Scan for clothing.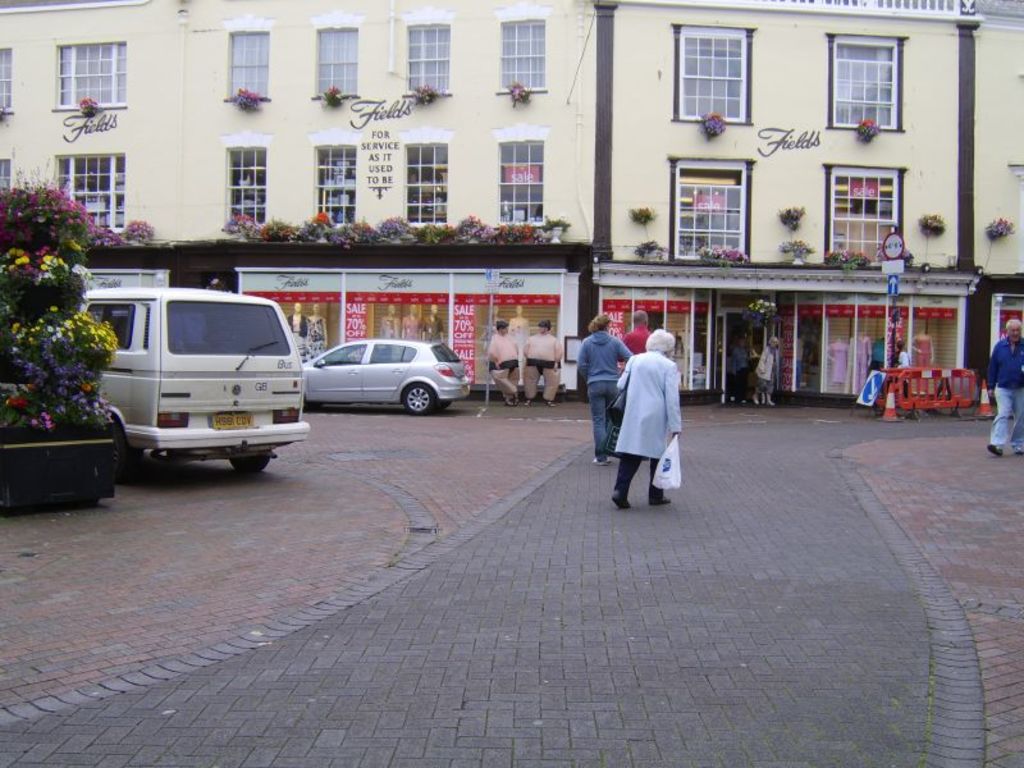
Scan result: locate(753, 342, 774, 396).
